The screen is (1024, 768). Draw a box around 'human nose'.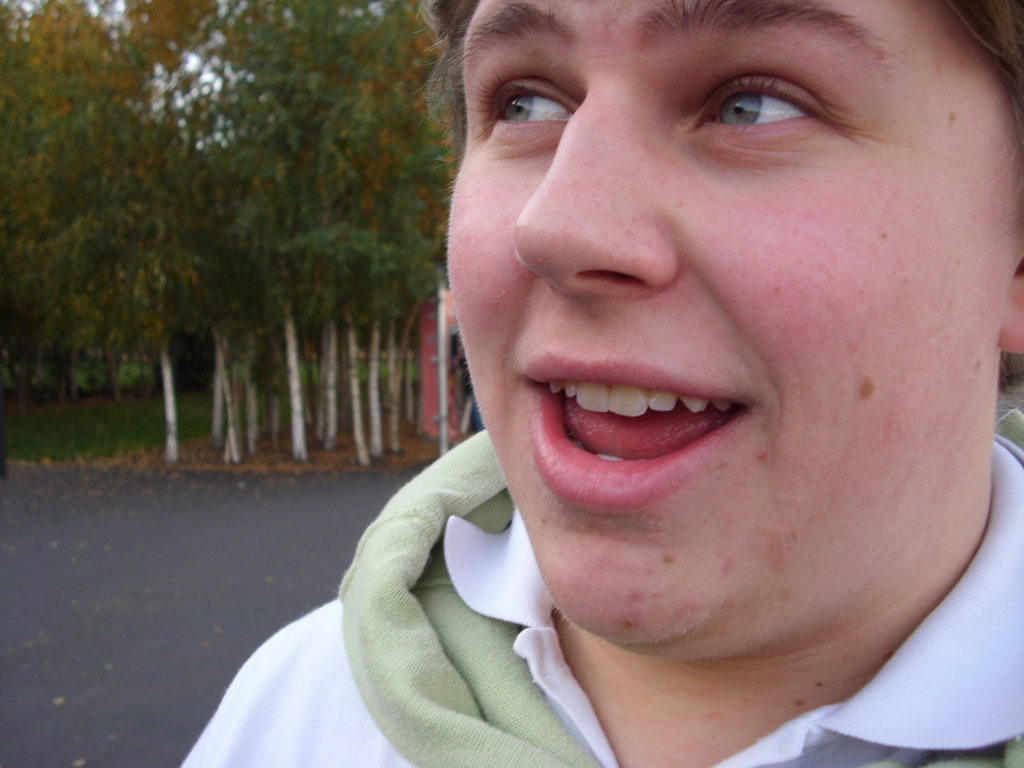
detection(511, 79, 678, 296).
